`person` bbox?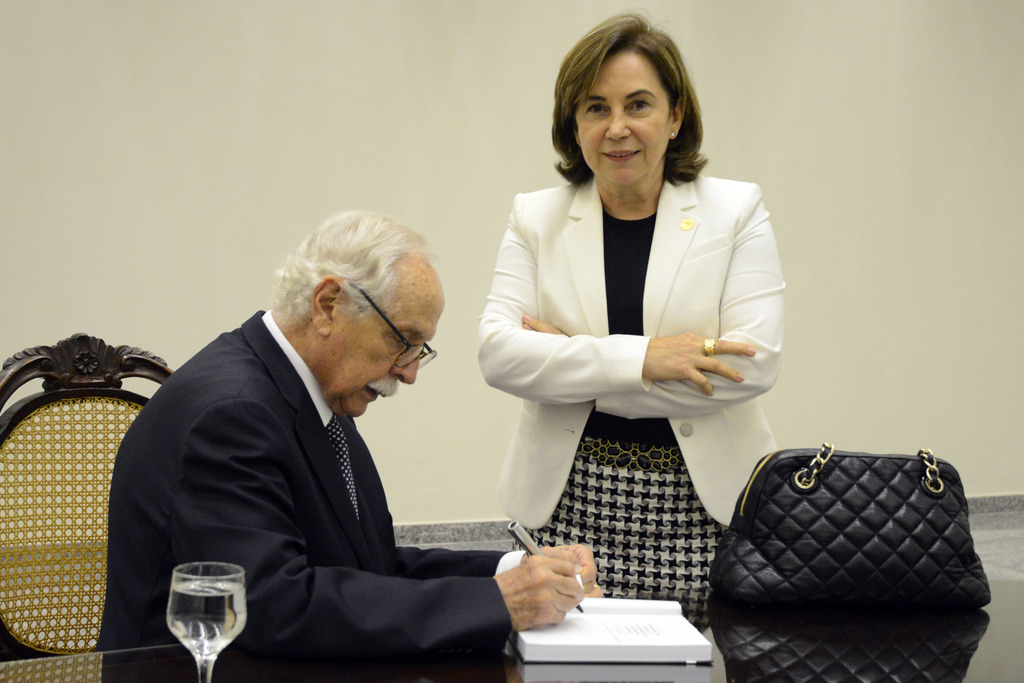
select_region(108, 204, 596, 654)
